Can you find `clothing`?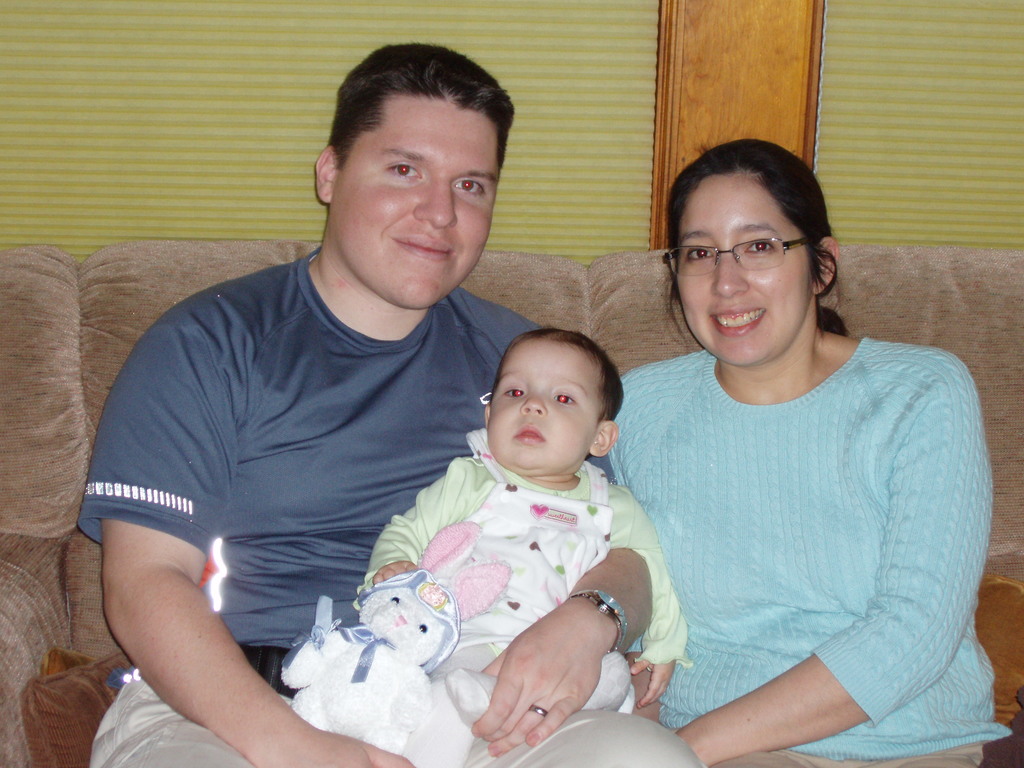
Yes, bounding box: BBox(76, 241, 698, 767).
